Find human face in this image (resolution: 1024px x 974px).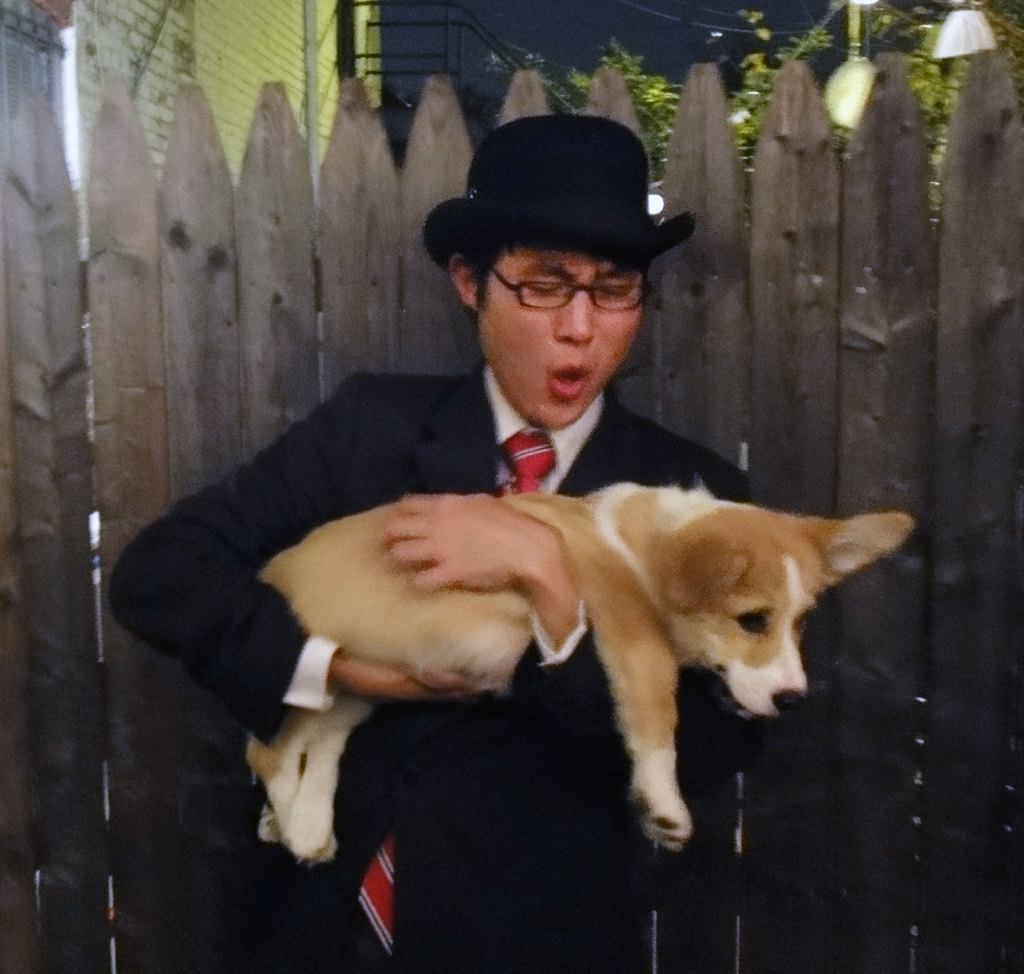
region(476, 241, 643, 420).
